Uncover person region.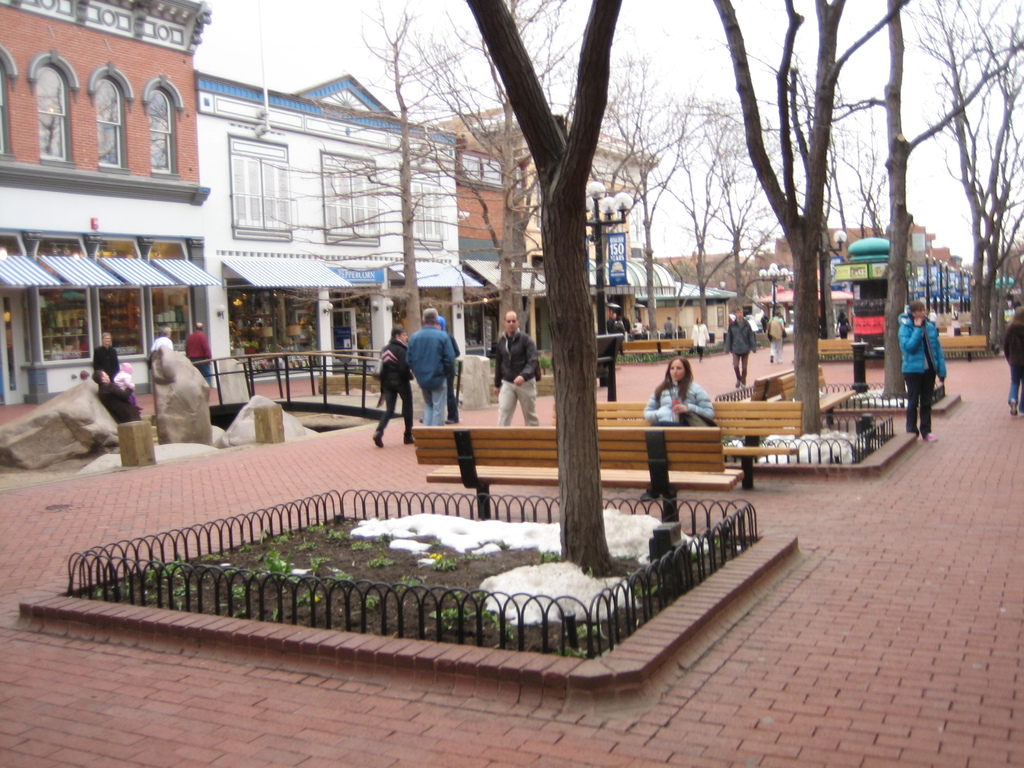
Uncovered: (95, 333, 121, 381).
